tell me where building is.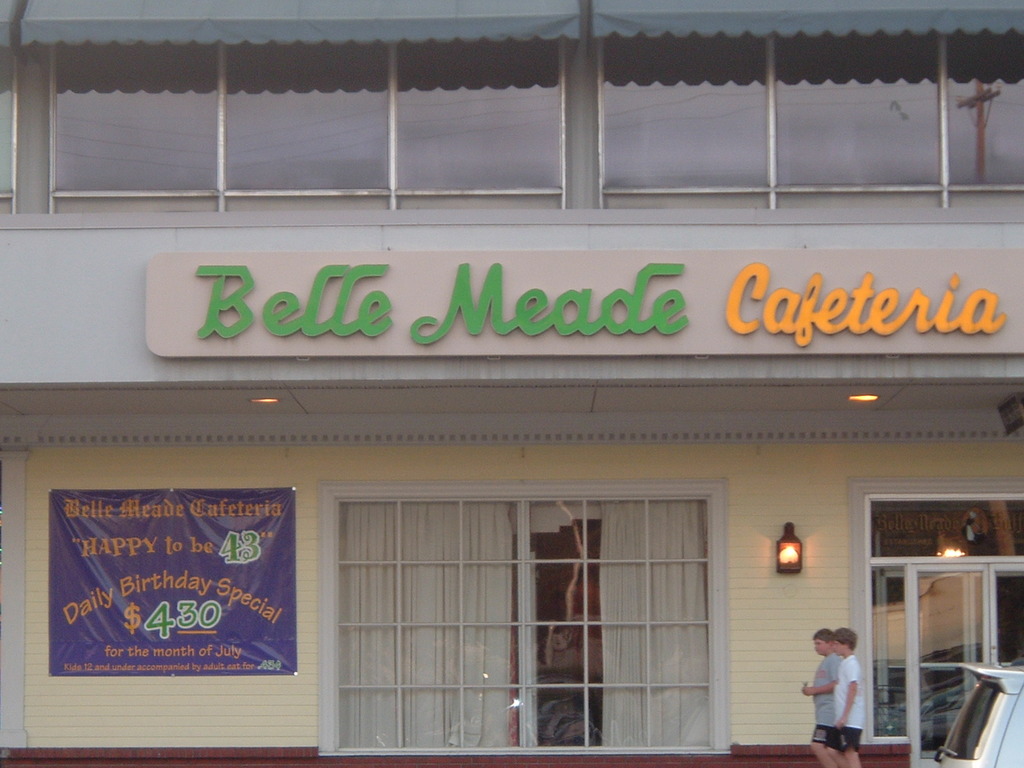
building is at (x1=0, y1=0, x2=1023, y2=767).
